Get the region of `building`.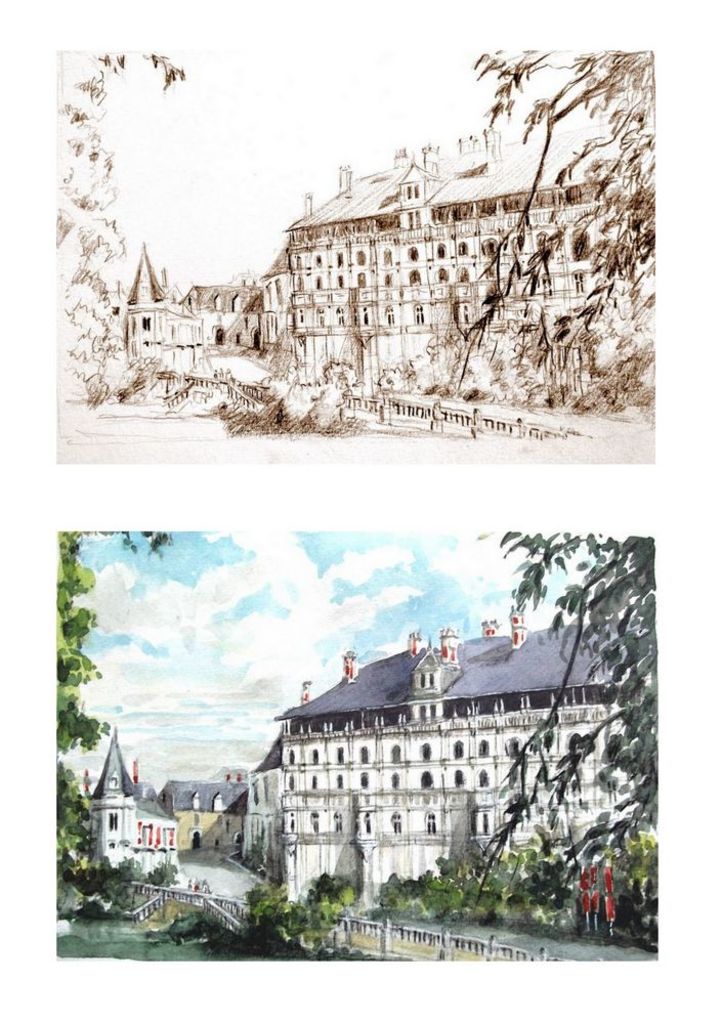
bbox(156, 772, 248, 850).
